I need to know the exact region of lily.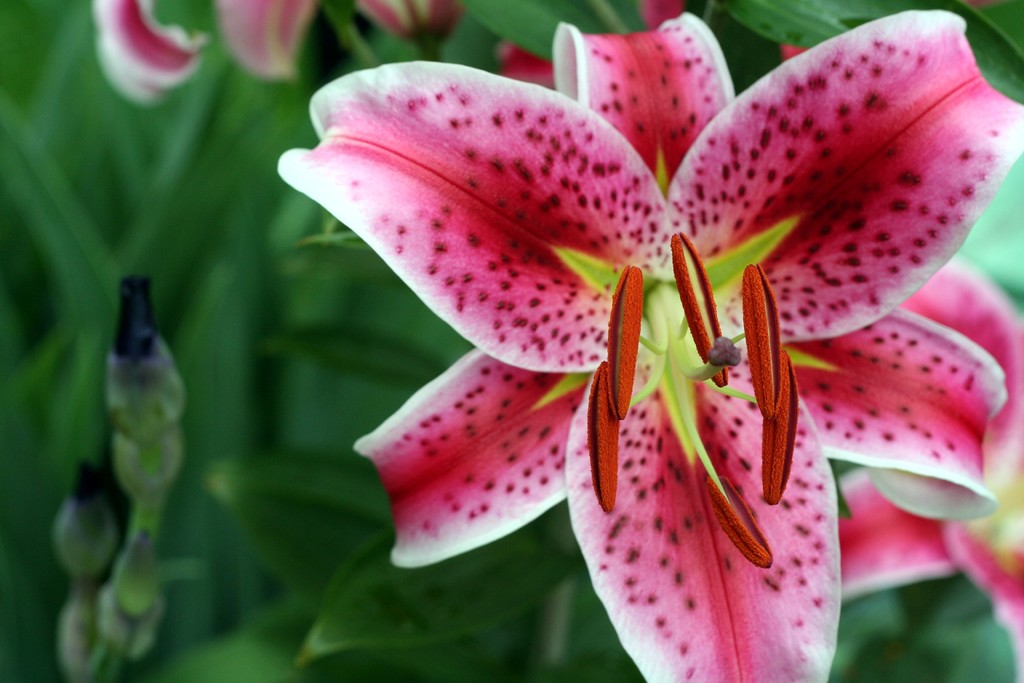
Region: 275 6 1023 680.
